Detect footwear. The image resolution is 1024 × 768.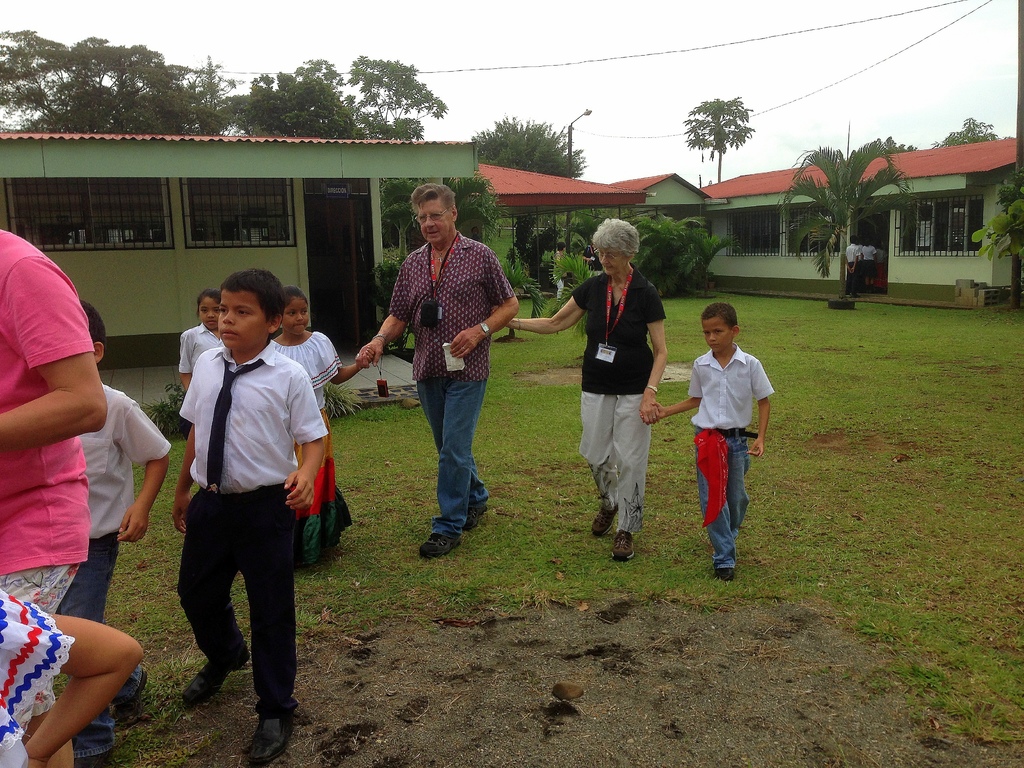
l=75, t=750, r=111, b=767.
